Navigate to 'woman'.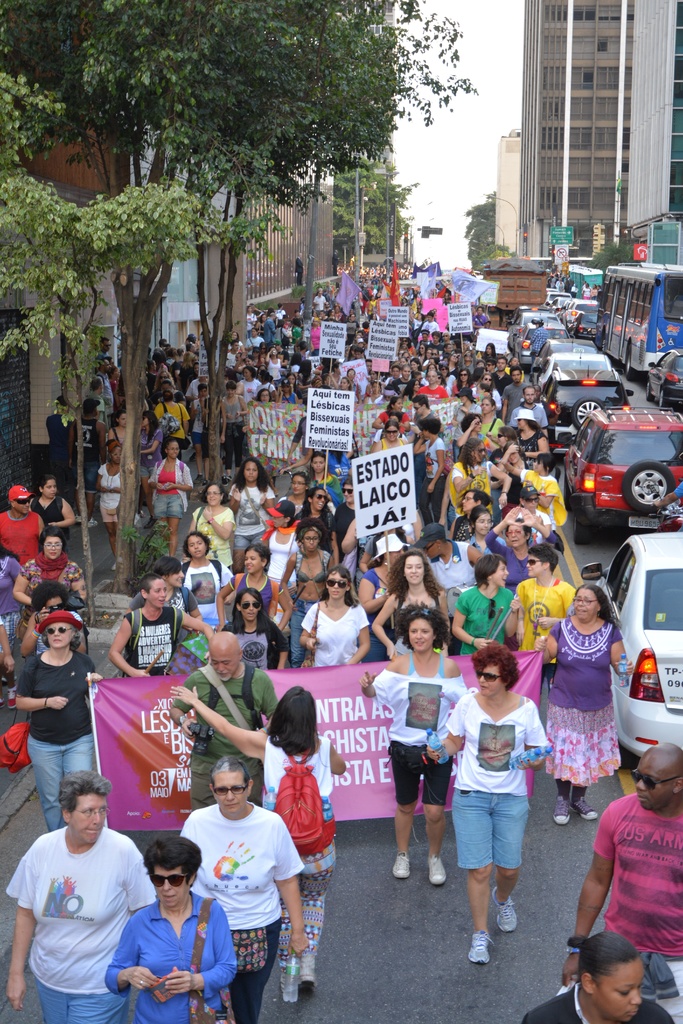
Navigation target: {"x1": 264, "y1": 343, "x2": 282, "y2": 372}.
